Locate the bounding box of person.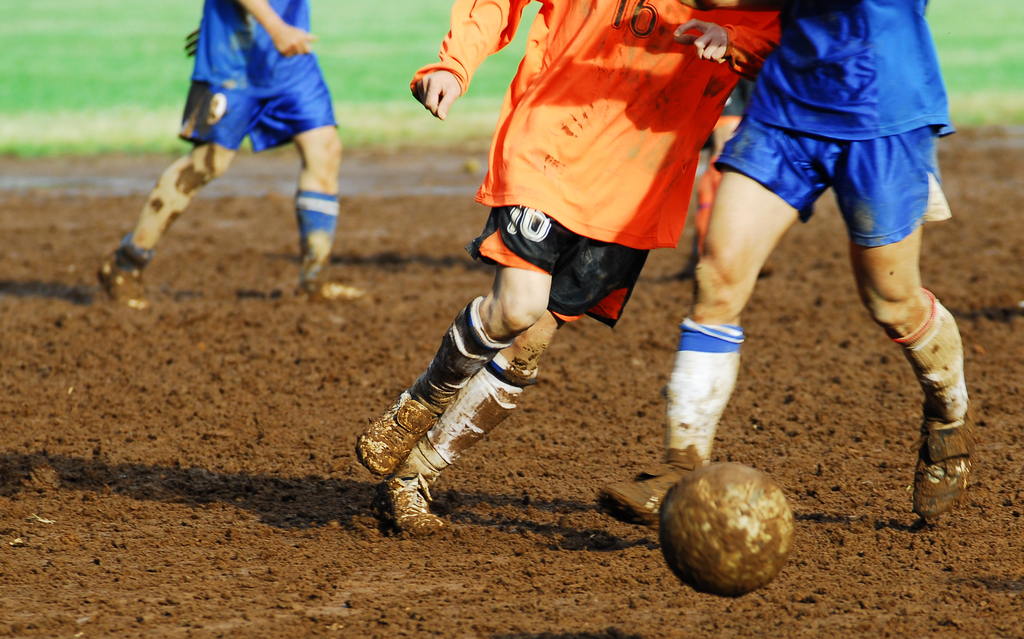
Bounding box: [122, 5, 360, 303].
